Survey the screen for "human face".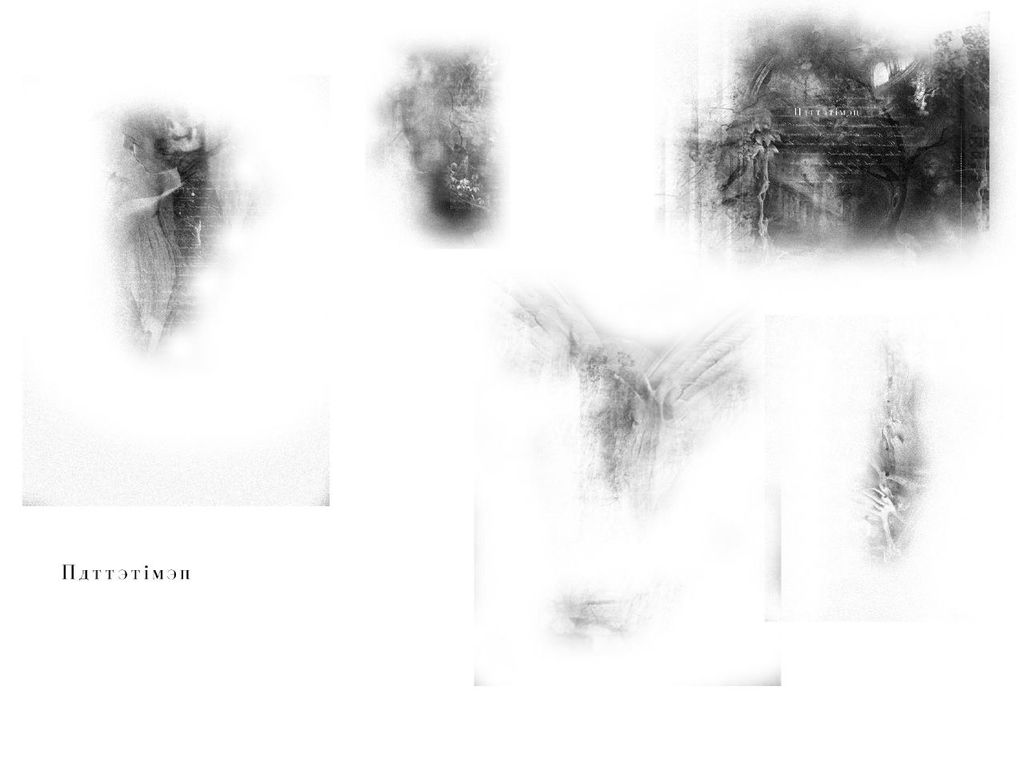
Survey found: <bbox>127, 143, 147, 162</bbox>.
